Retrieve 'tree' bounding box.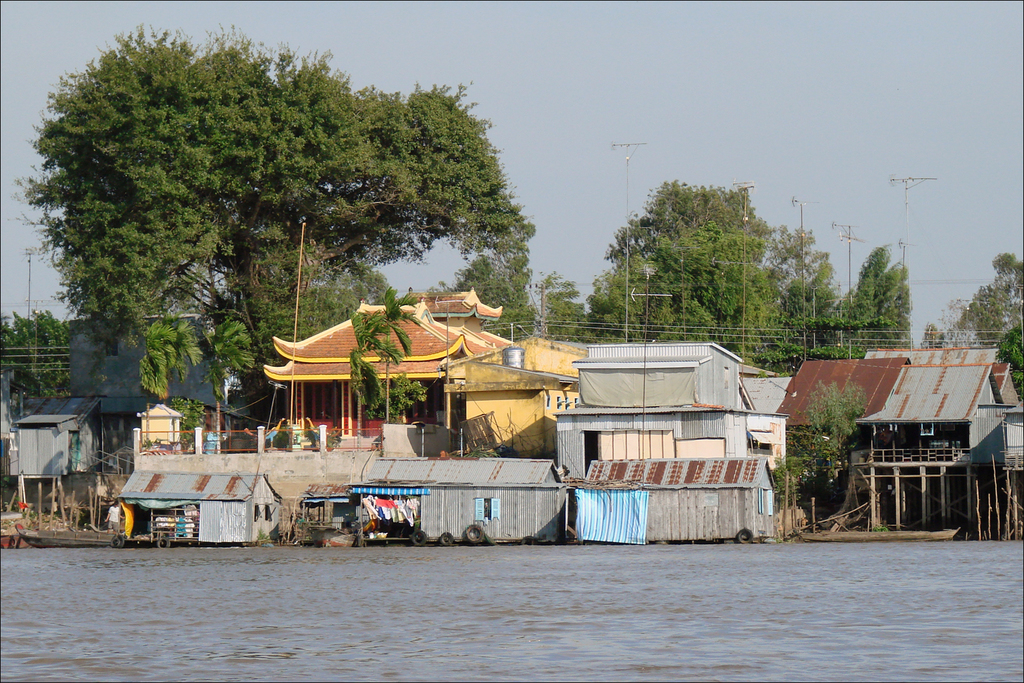
Bounding box: [393, 364, 437, 421].
